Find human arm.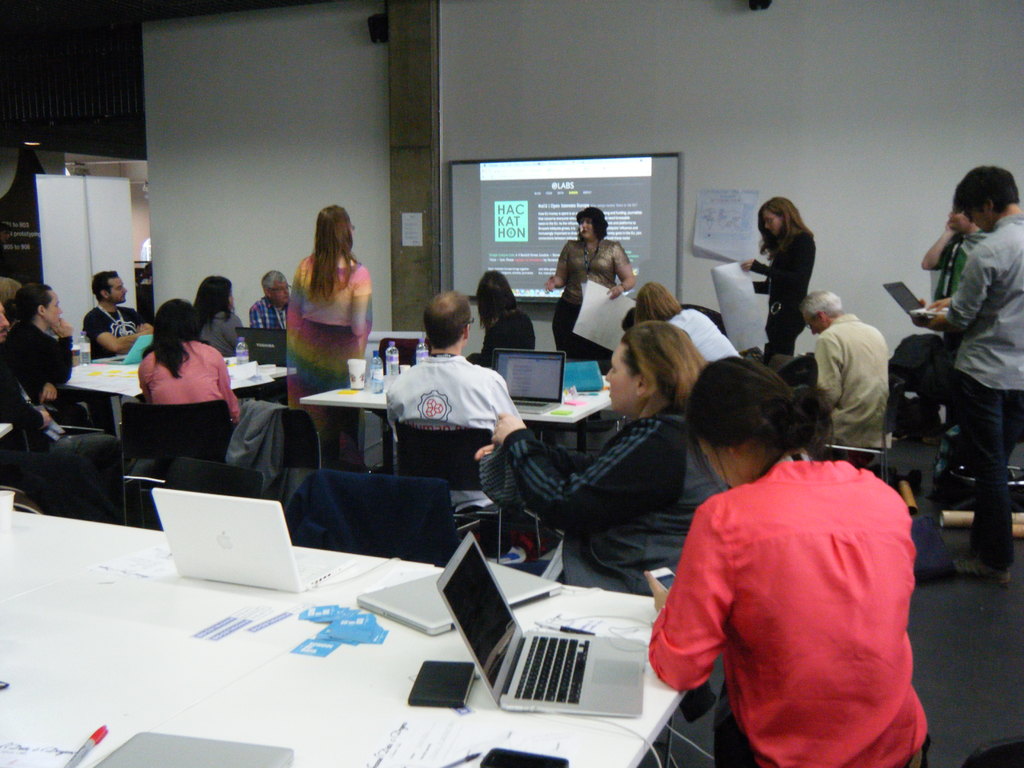
78, 311, 152, 358.
